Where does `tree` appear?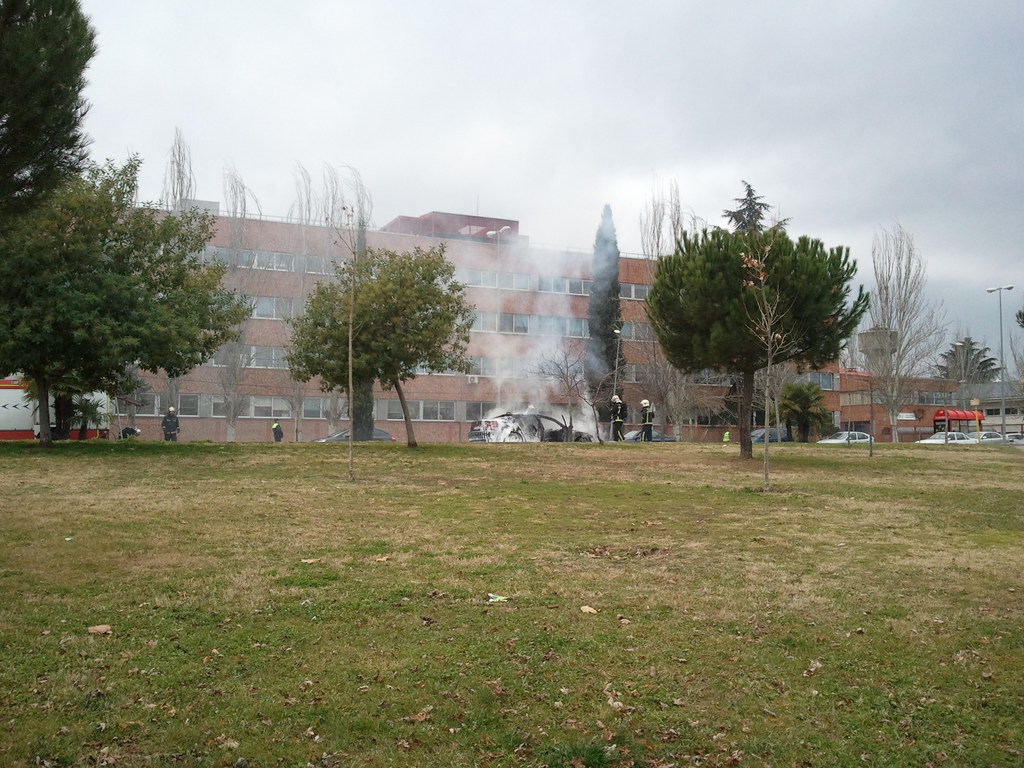
Appears at region(730, 220, 812, 490).
